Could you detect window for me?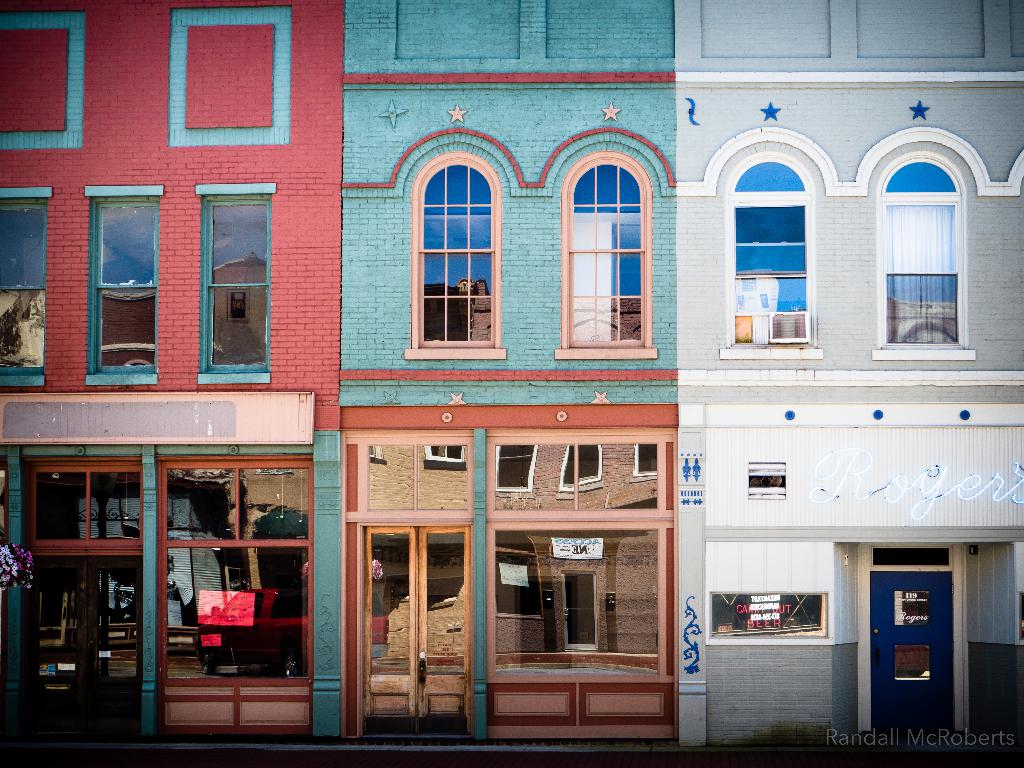
Detection result: box=[195, 182, 277, 386].
